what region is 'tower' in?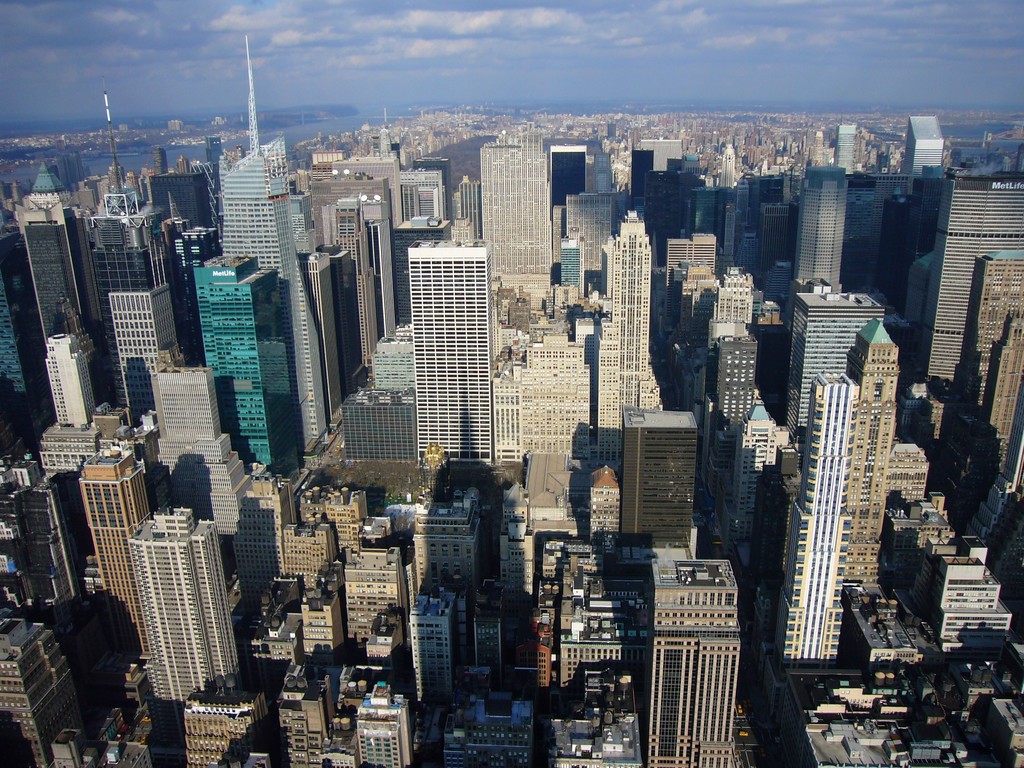
box=[109, 500, 235, 699].
